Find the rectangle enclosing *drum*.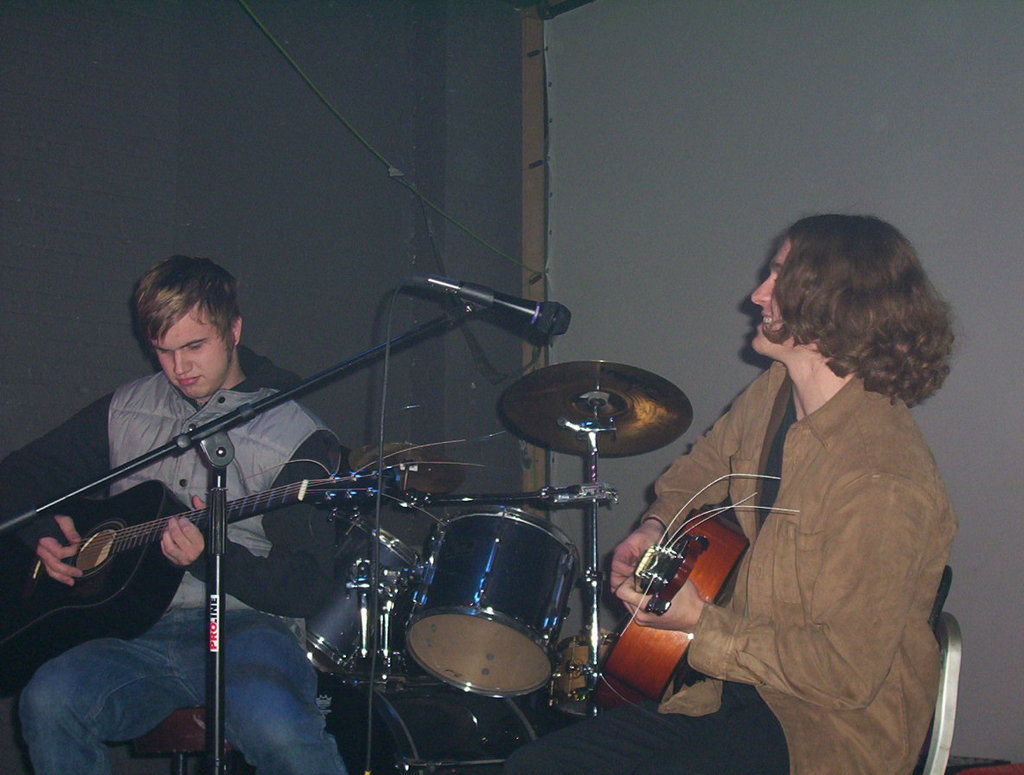
{"x1": 301, "y1": 505, "x2": 422, "y2": 694}.
